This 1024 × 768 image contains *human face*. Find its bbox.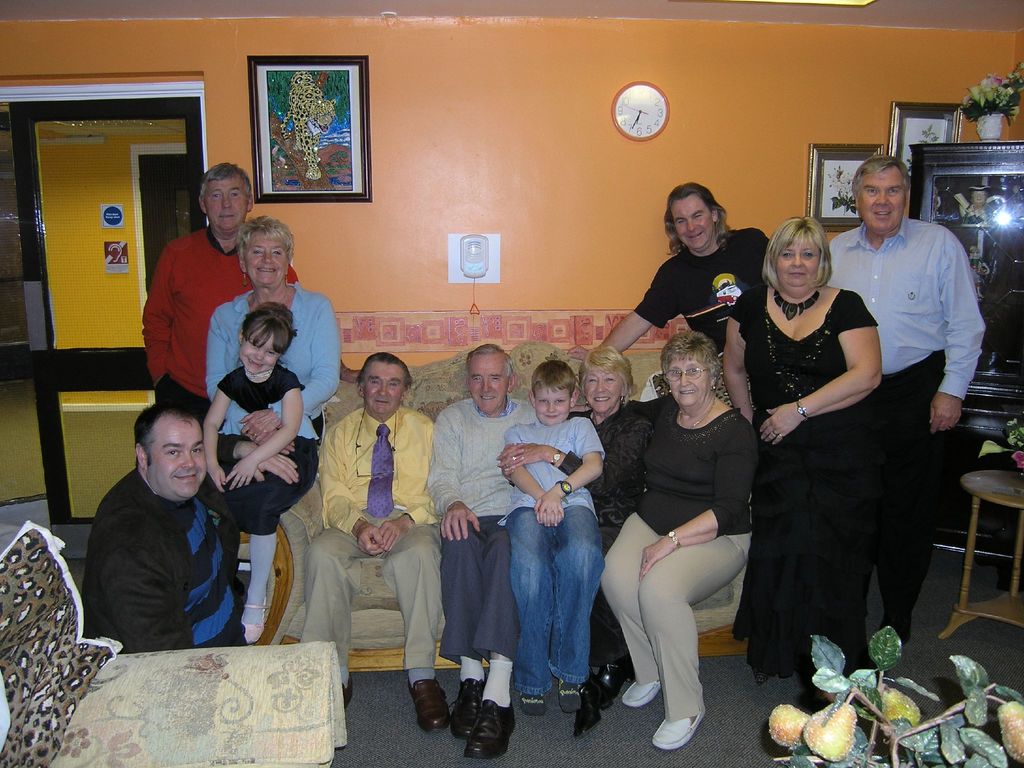
[x1=211, y1=177, x2=248, y2=228].
